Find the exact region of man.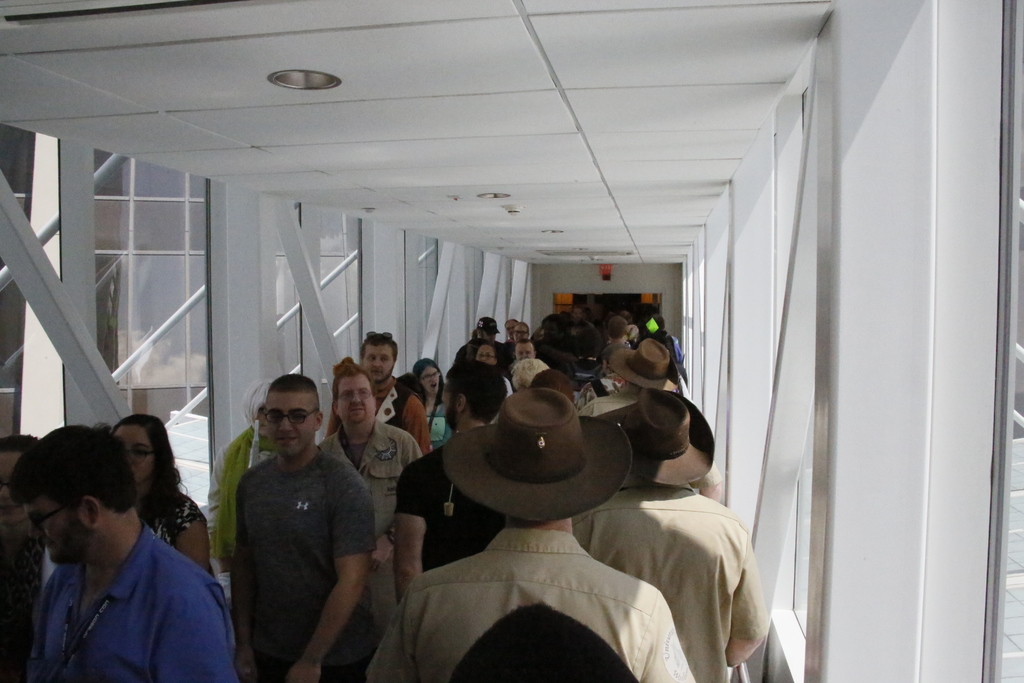
Exact region: region(572, 384, 769, 682).
